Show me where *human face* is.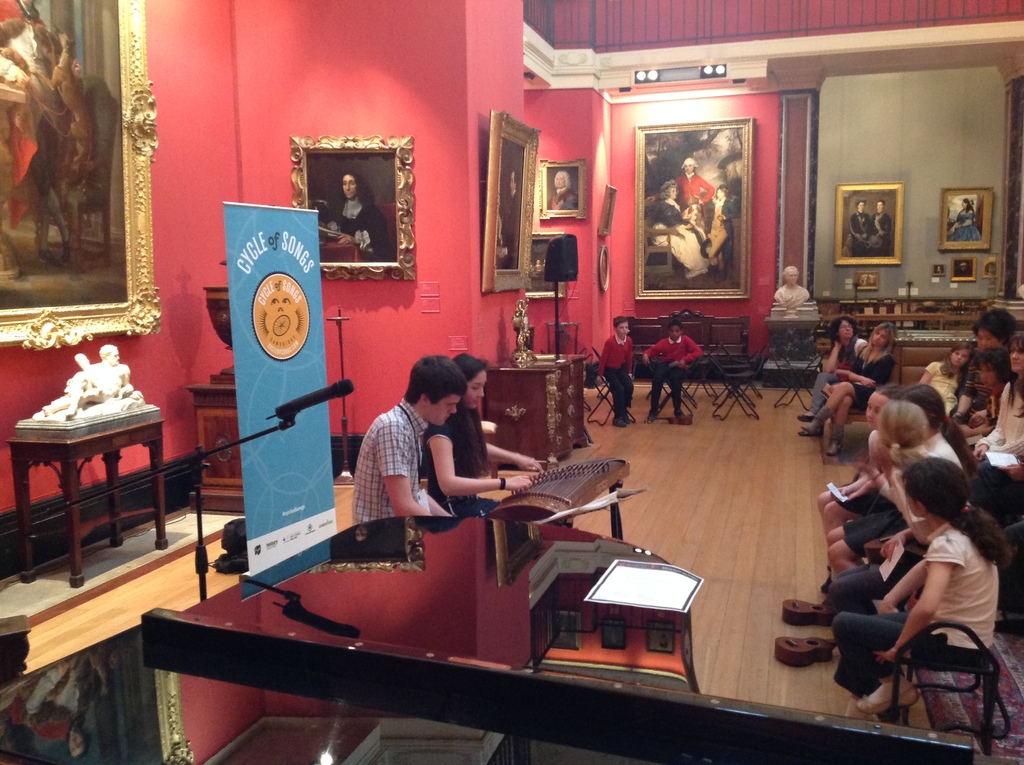
*human face* is at (left=554, top=172, right=571, bottom=186).
